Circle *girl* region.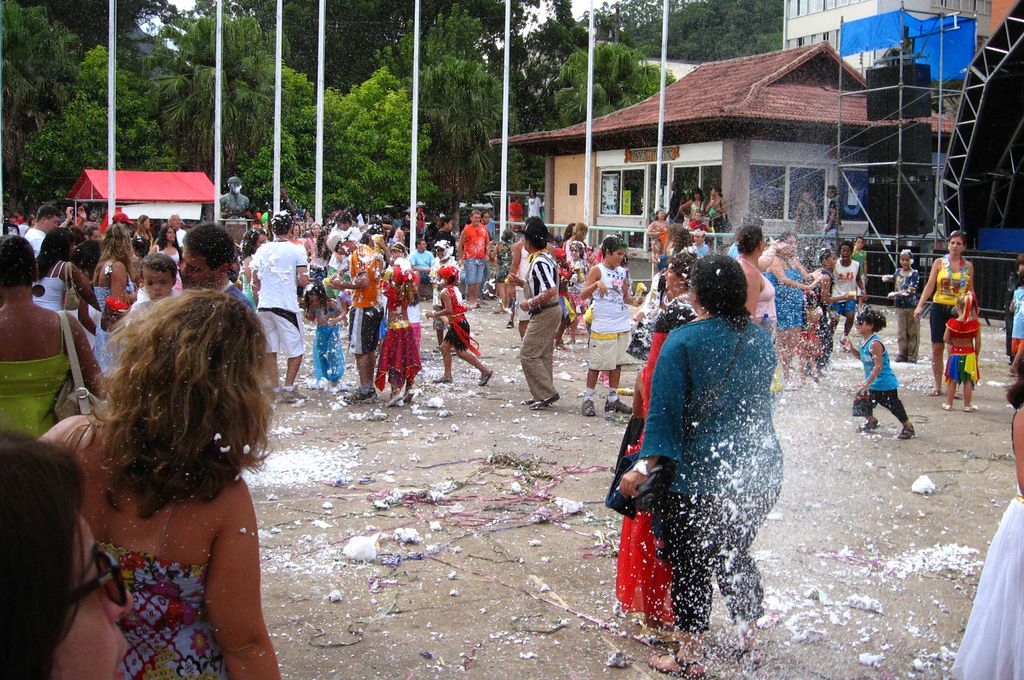
Region: BBox(565, 220, 595, 258).
